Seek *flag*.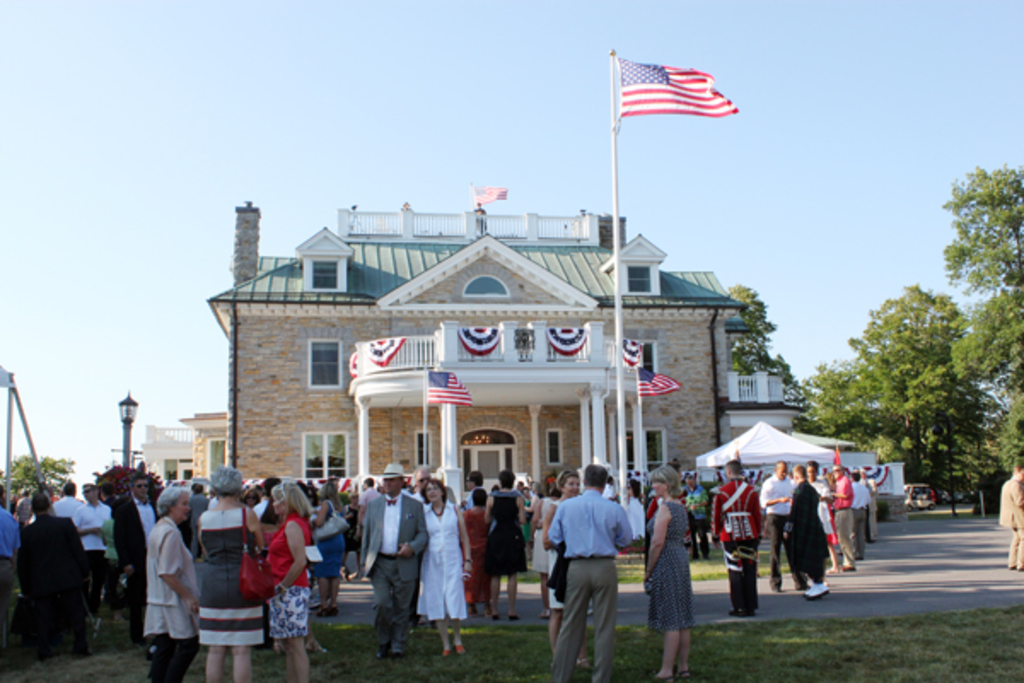
select_region(341, 353, 360, 379).
